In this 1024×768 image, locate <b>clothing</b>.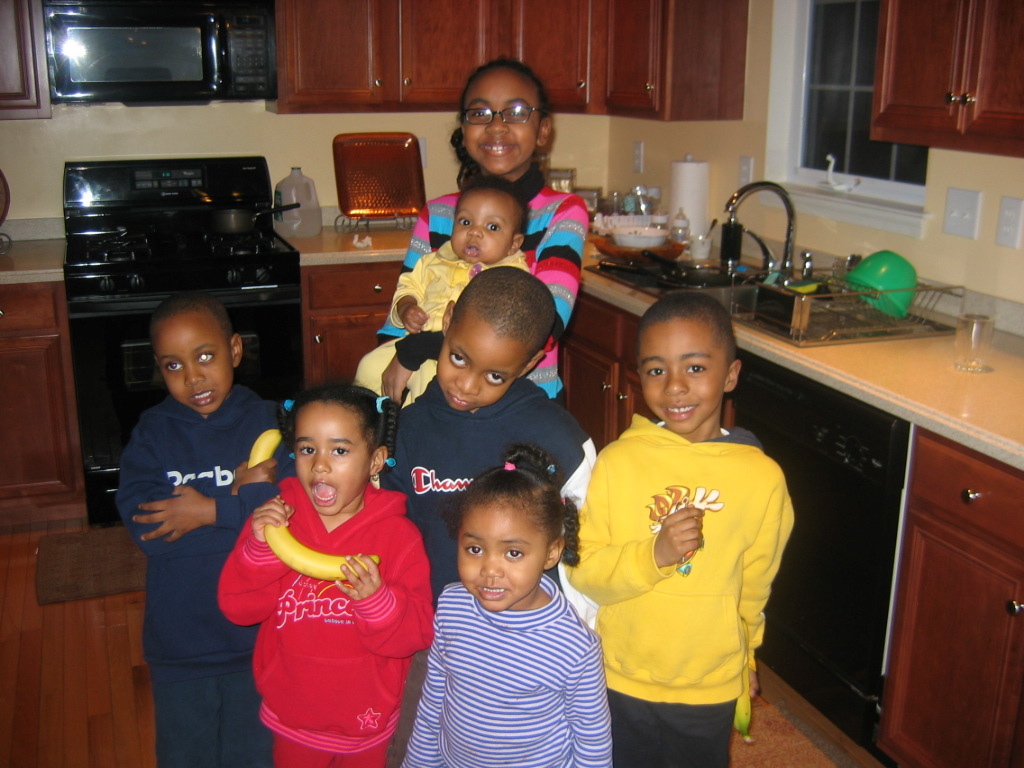
Bounding box: Rect(377, 367, 591, 614).
